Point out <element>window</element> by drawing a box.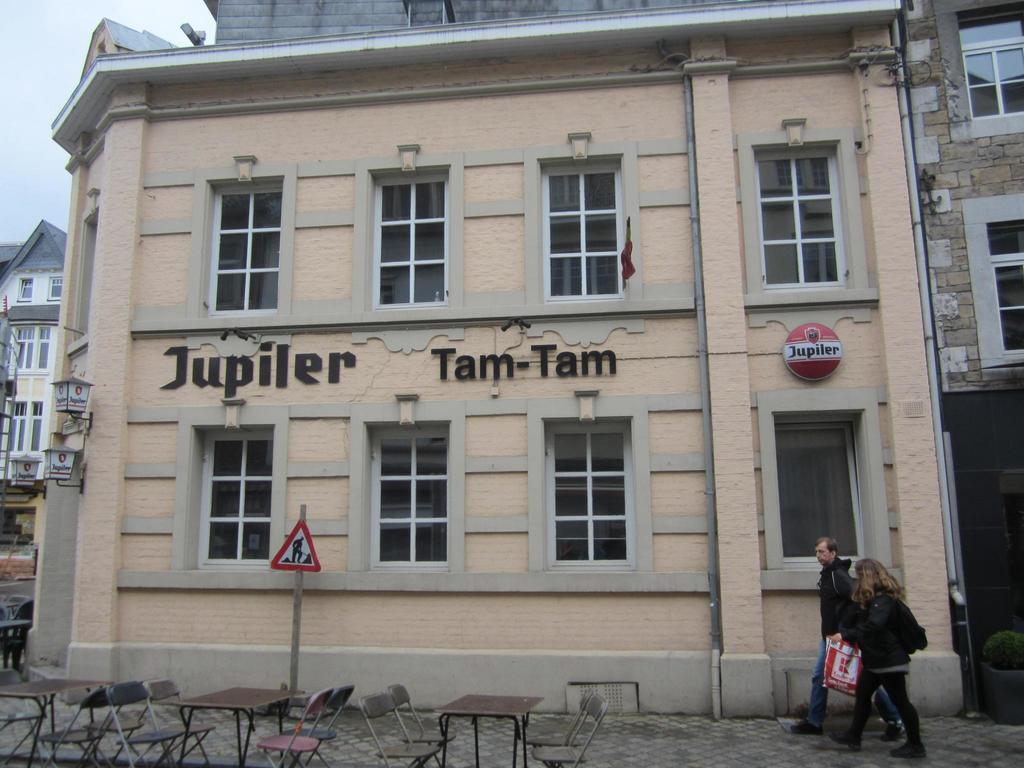
{"left": 349, "top": 396, "right": 472, "bottom": 592}.
